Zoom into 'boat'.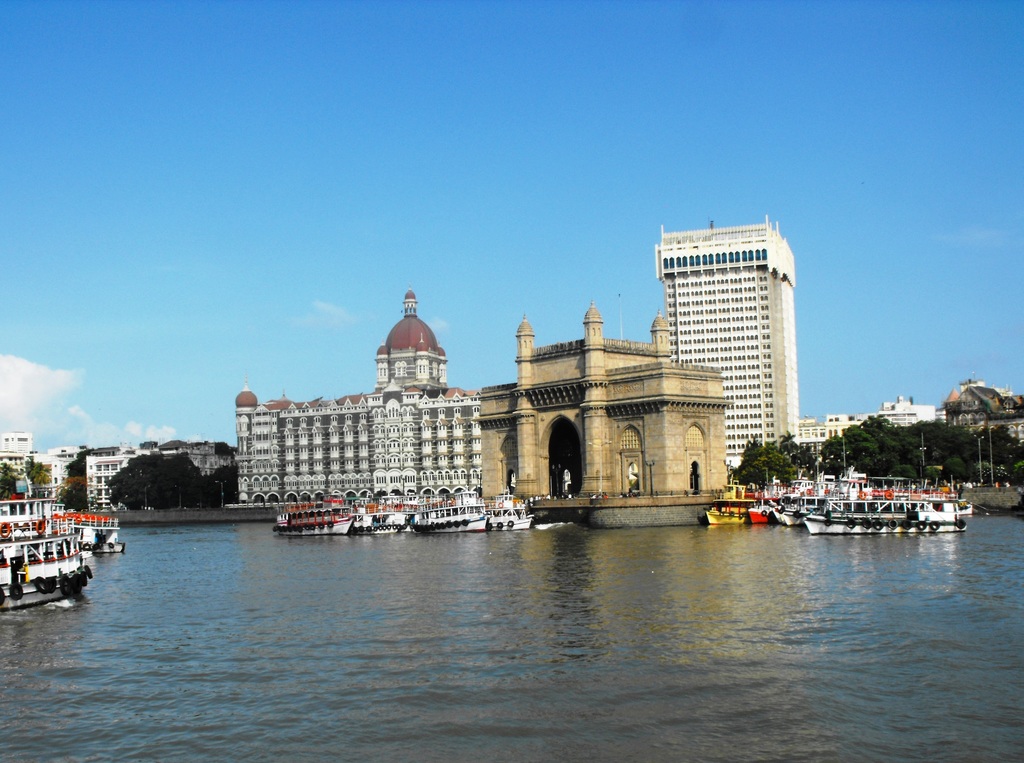
Zoom target: Rect(351, 505, 412, 536).
